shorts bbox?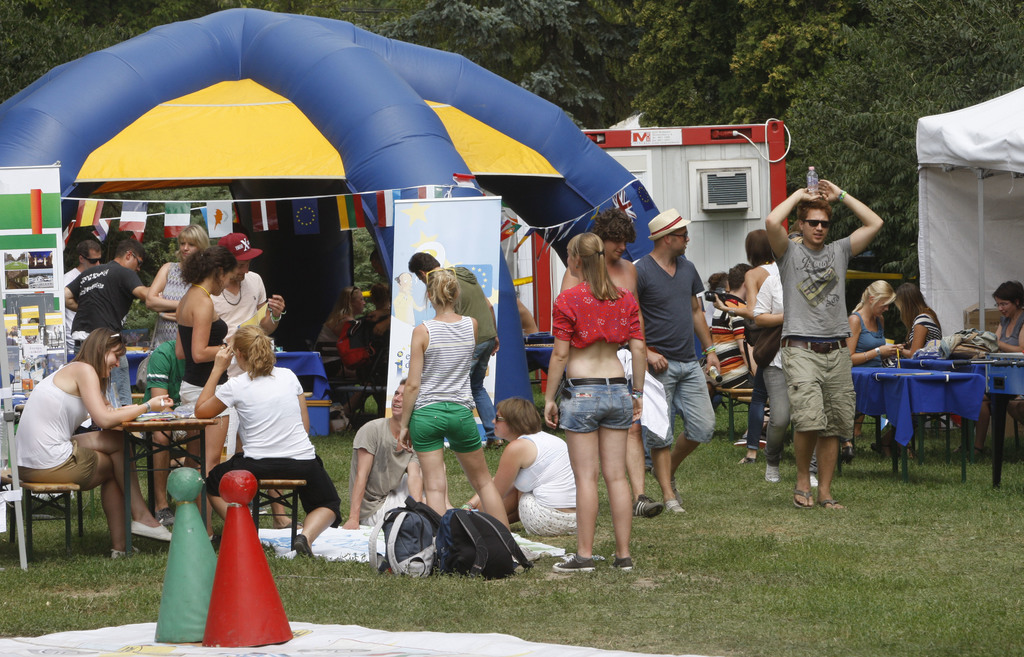
pyautogui.locateOnScreen(783, 333, 854, 442)
